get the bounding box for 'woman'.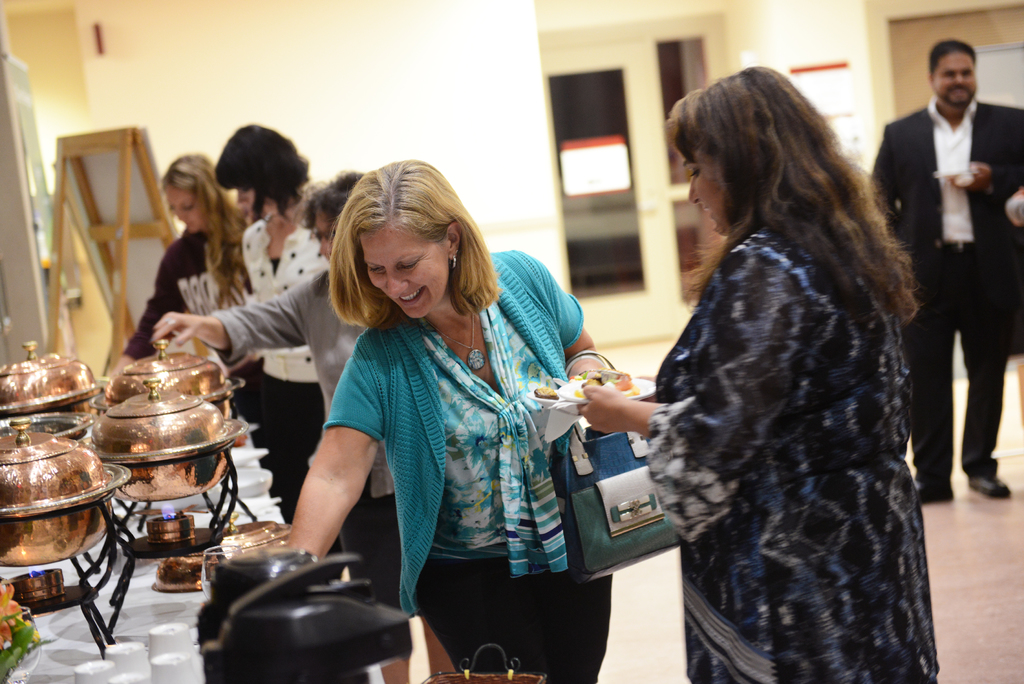
{"left": 276, "top": 145, "right": 618, "bottom": 683}.
